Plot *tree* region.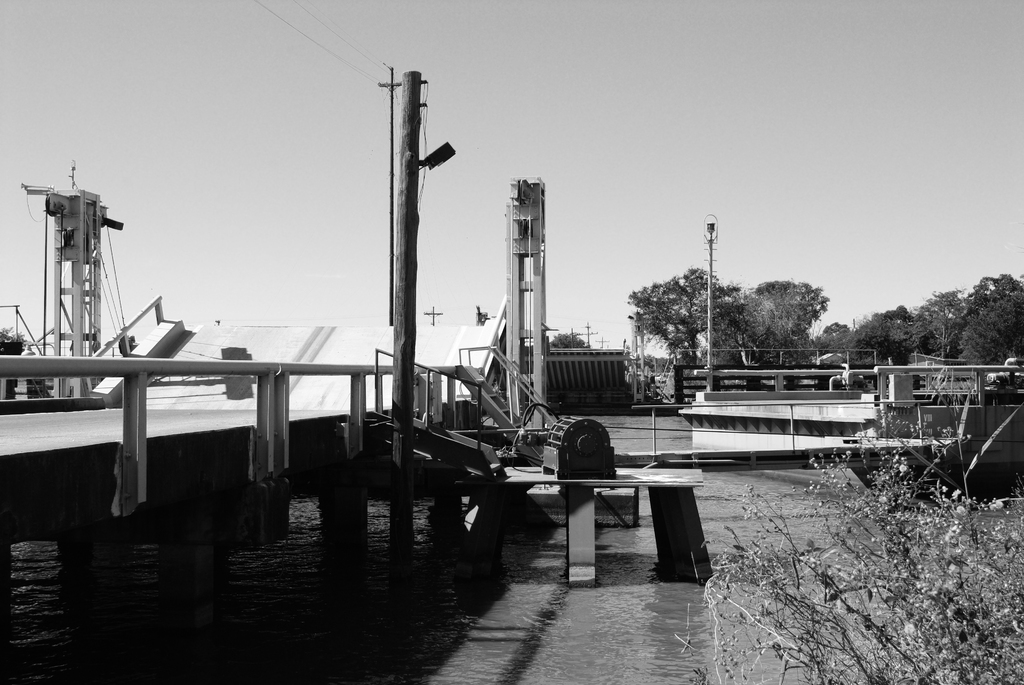
Plotted at (x1=0, y1=326, x2=33, y2=345).
